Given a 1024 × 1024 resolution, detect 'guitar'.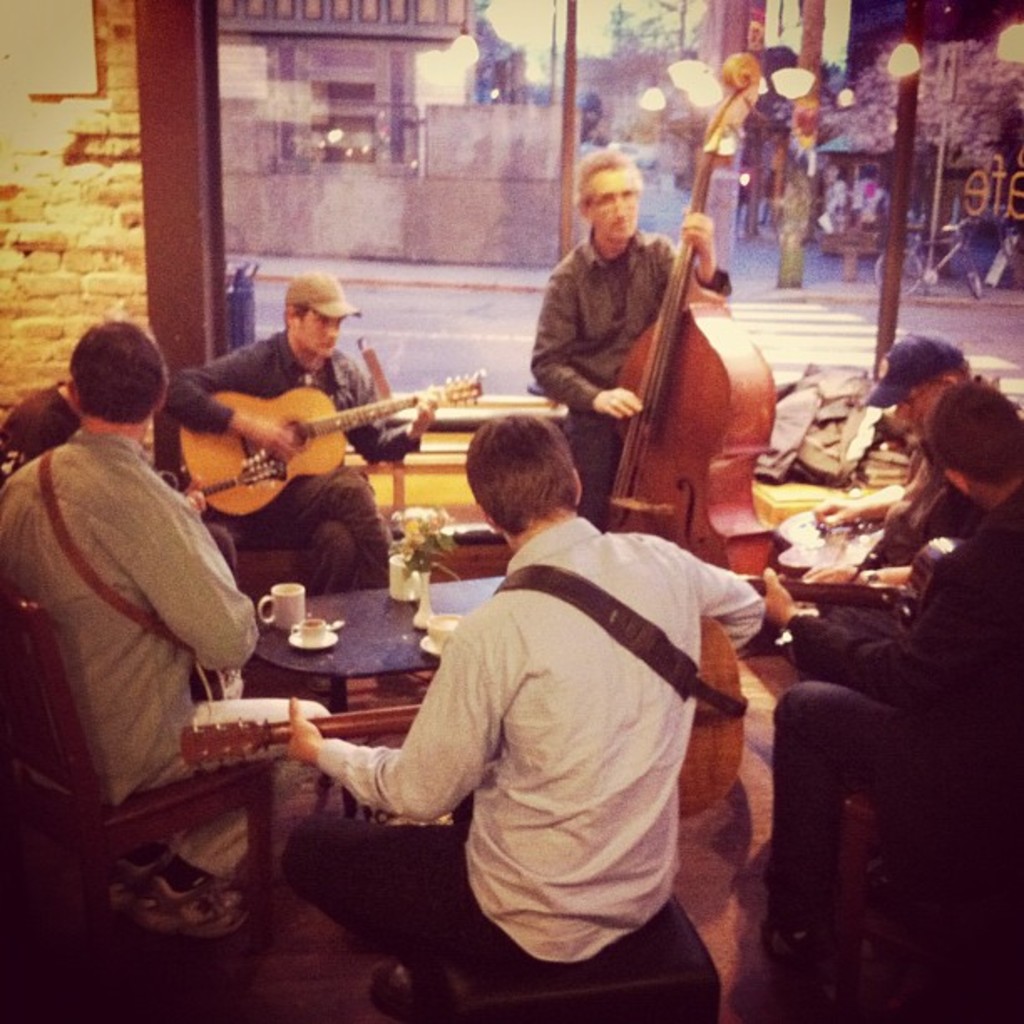
[x1=171, y1=442, x2=305, y2=497].
